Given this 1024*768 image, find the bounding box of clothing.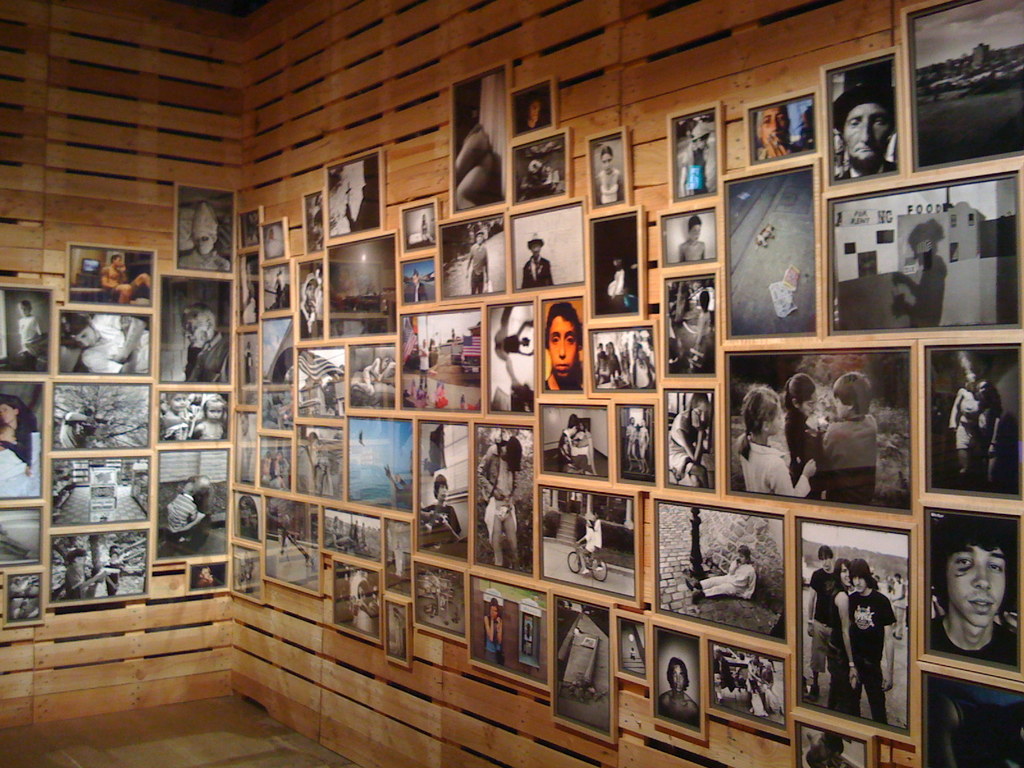
(left=0, top=433, right=41, bottom=495).
